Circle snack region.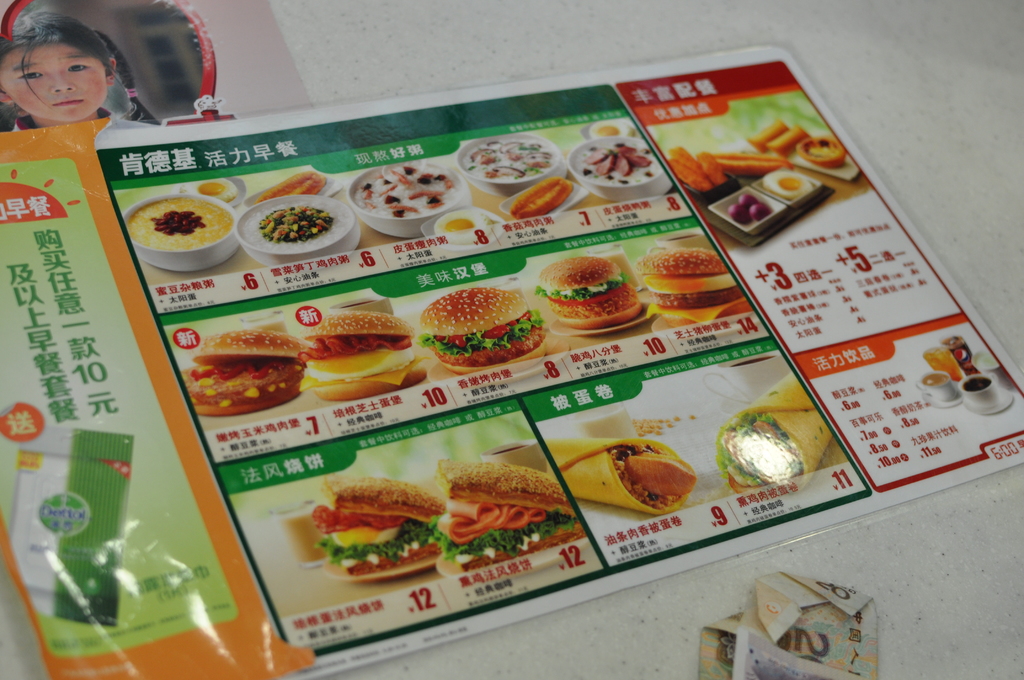
Region: (left=179, top=334, right=307, bottom=416).
